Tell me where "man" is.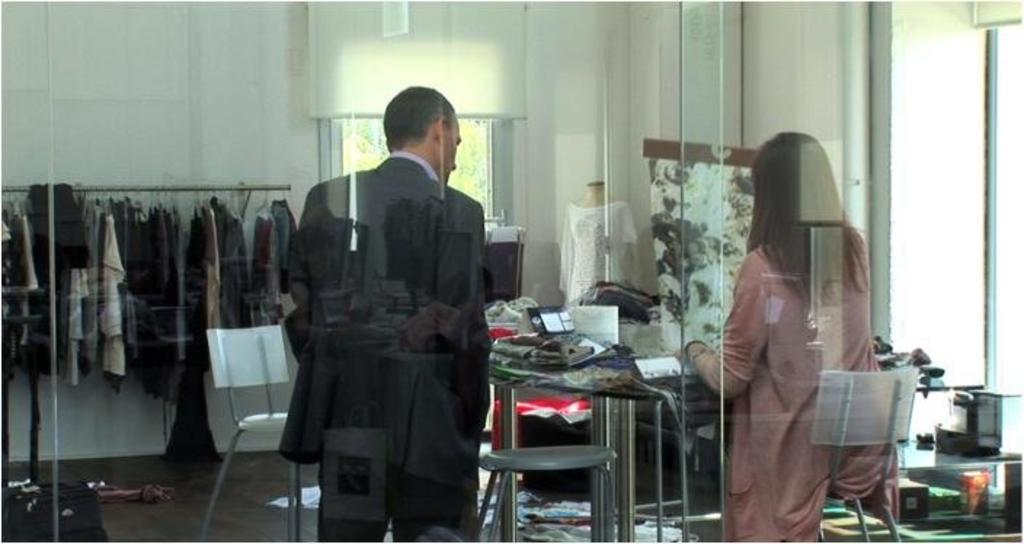
"man" is at {"x1": 278, "y1": 83, "x2": 502, "y2": 529}.
